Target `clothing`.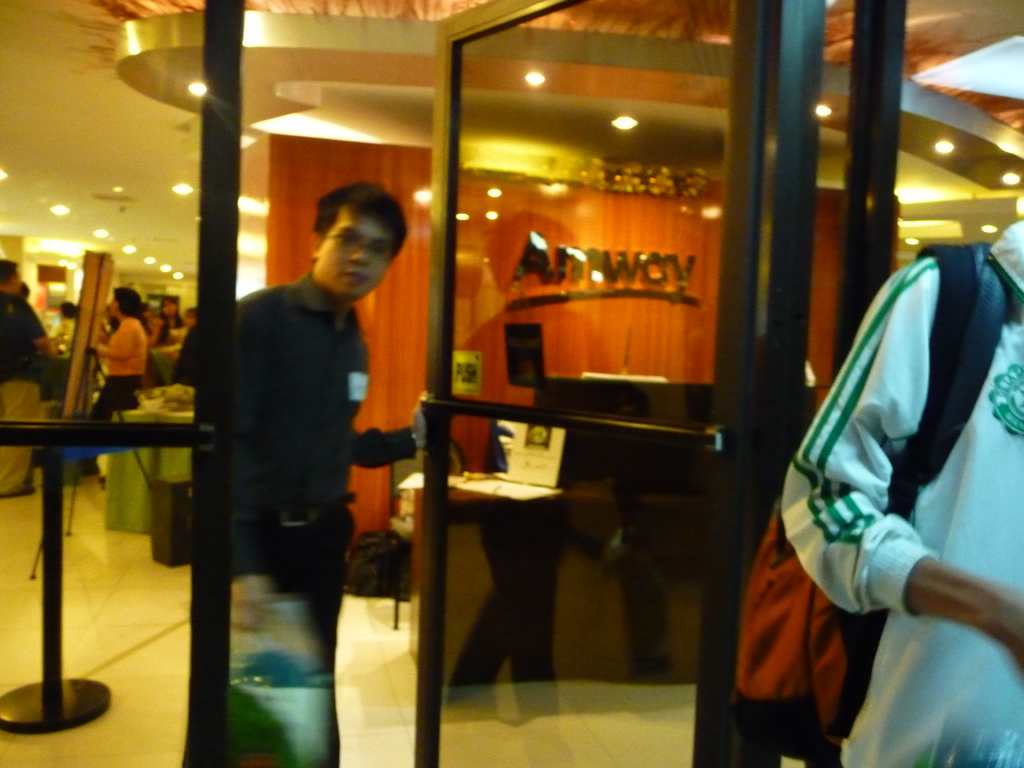
Target region: 0 291 49 486.
